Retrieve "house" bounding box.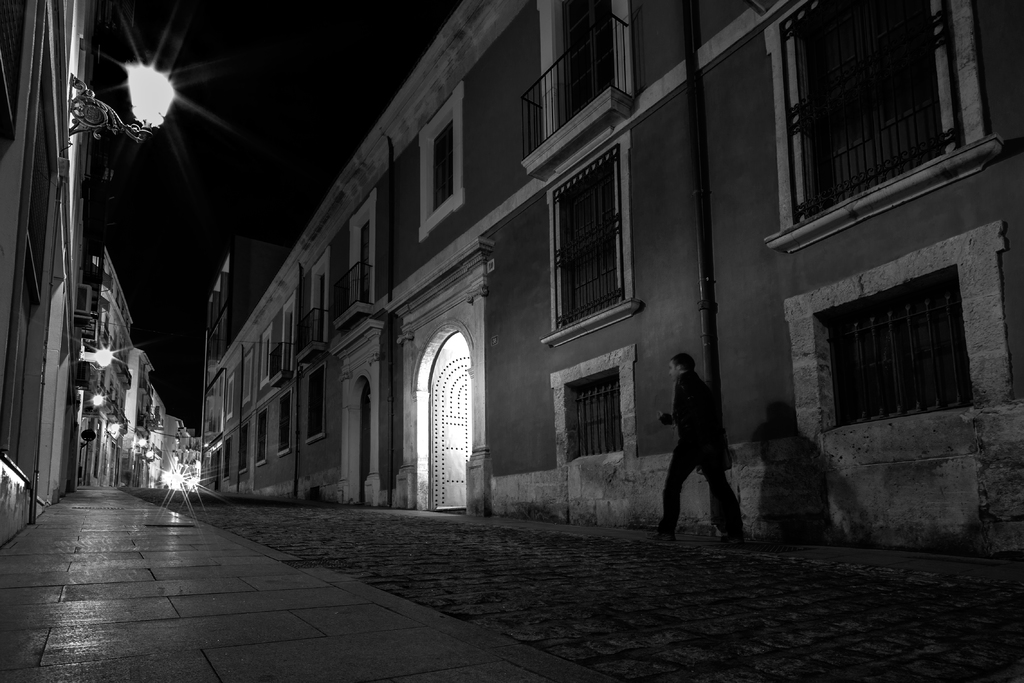
Bounding box: [x1=191, y1=234, x2=296, y2=492].
